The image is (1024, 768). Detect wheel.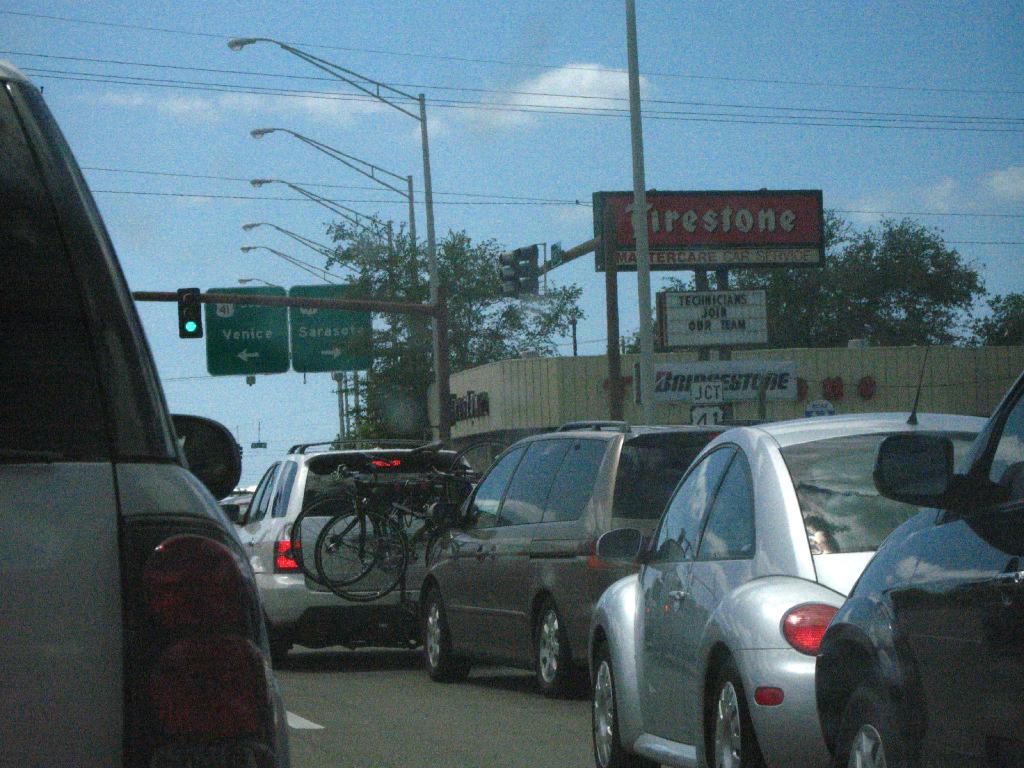
Detection: pyautogui.locateOnScreen(532, 599, 578, 696).
